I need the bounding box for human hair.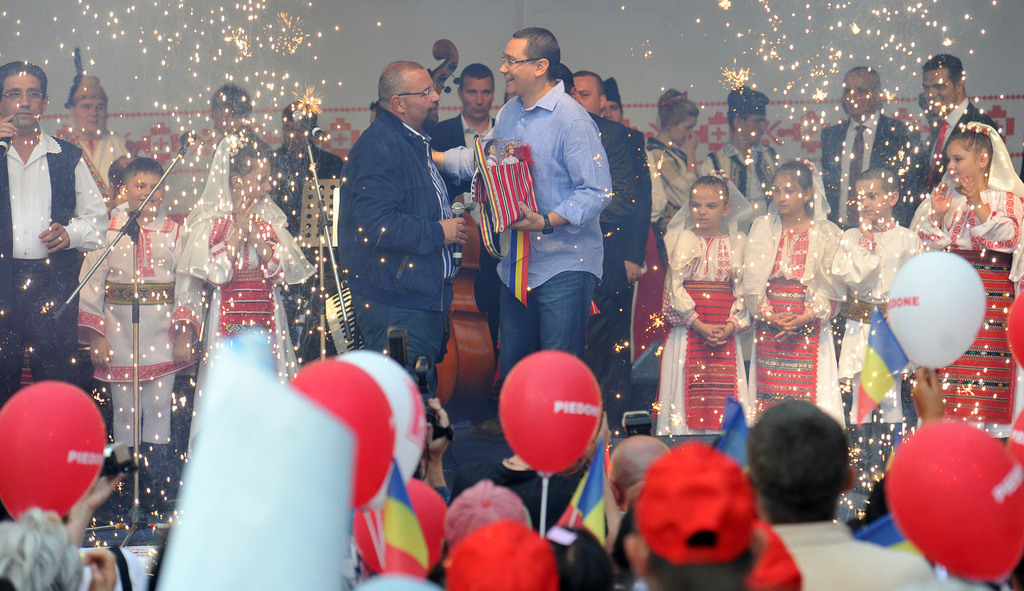
Here it is: 689 172 730 210.
